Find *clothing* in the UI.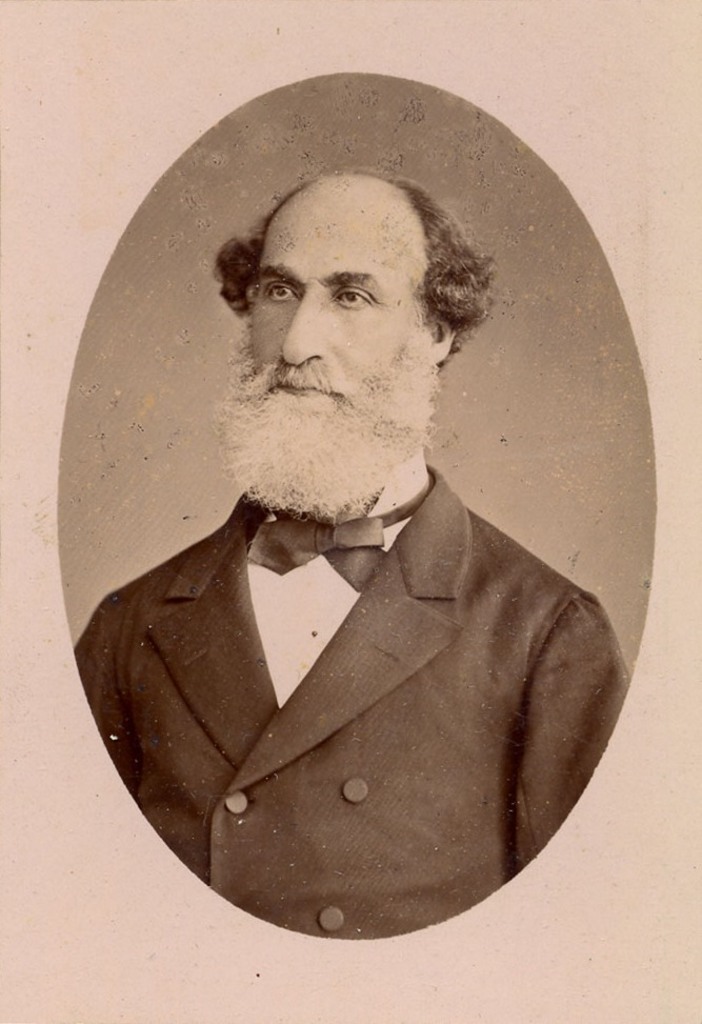
UI element at [81,461,626,939].
